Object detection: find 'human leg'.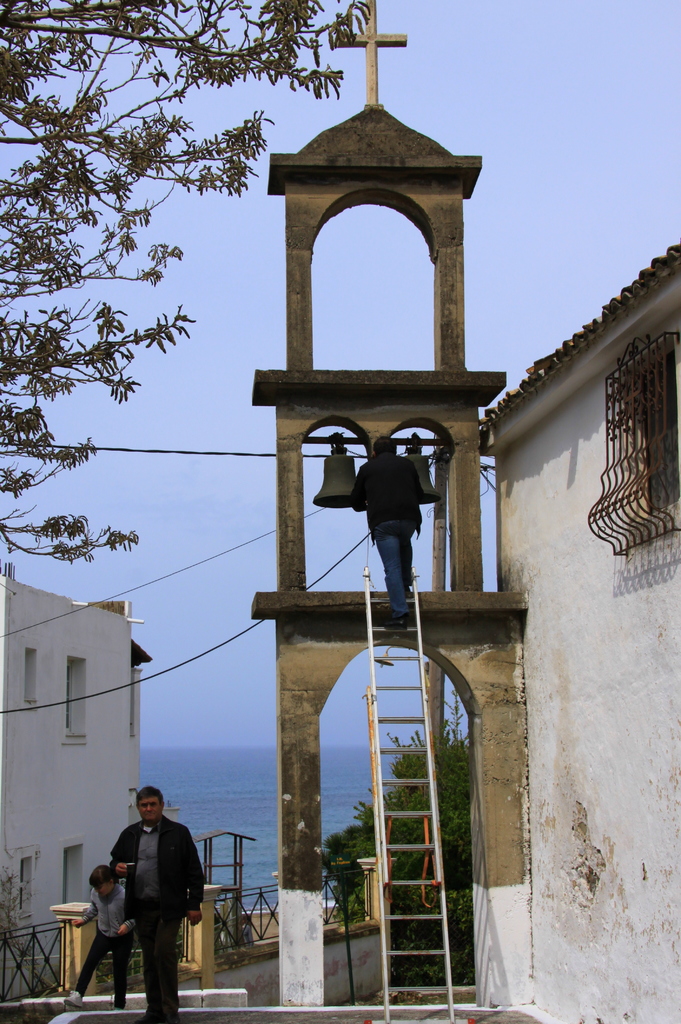
pyautogui.locateOnScreen(379, 528, 412, 631).
